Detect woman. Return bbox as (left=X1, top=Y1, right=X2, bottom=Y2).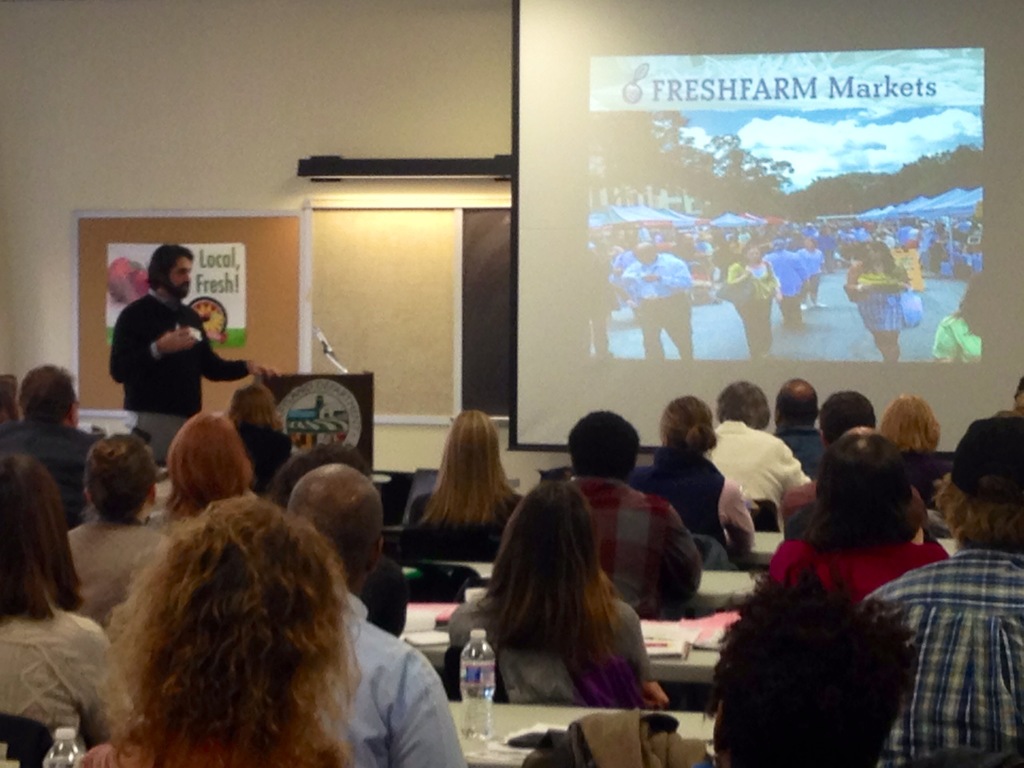
(left=402, top=406, right=530, bottom=541).
